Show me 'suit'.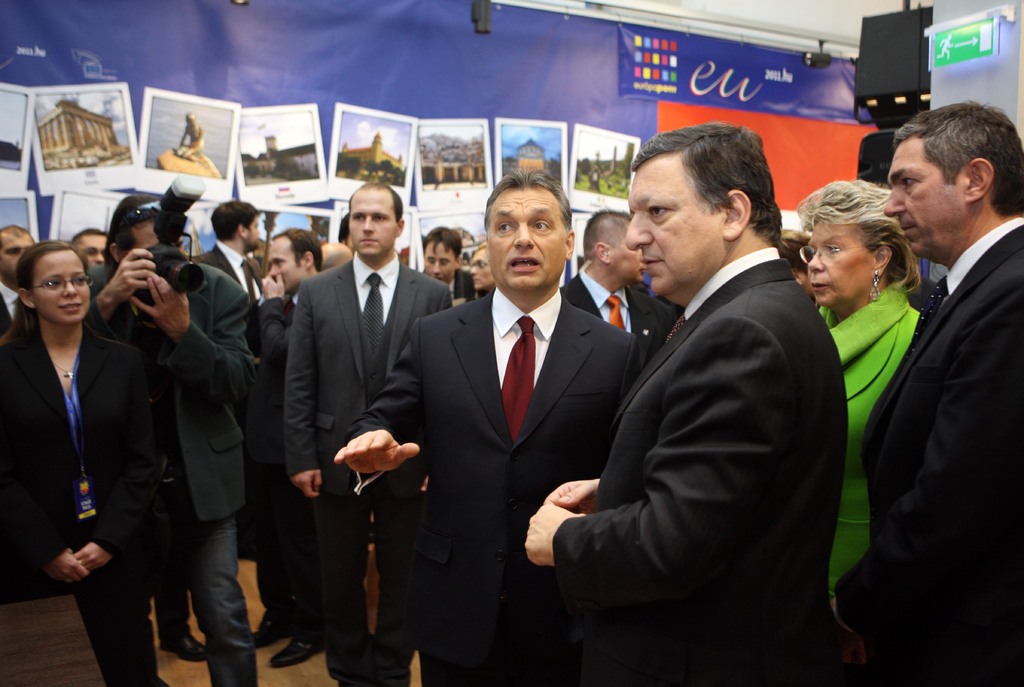
'suit' is here: pyautogui.locateOnScreen(239, 298, 325, 628).
